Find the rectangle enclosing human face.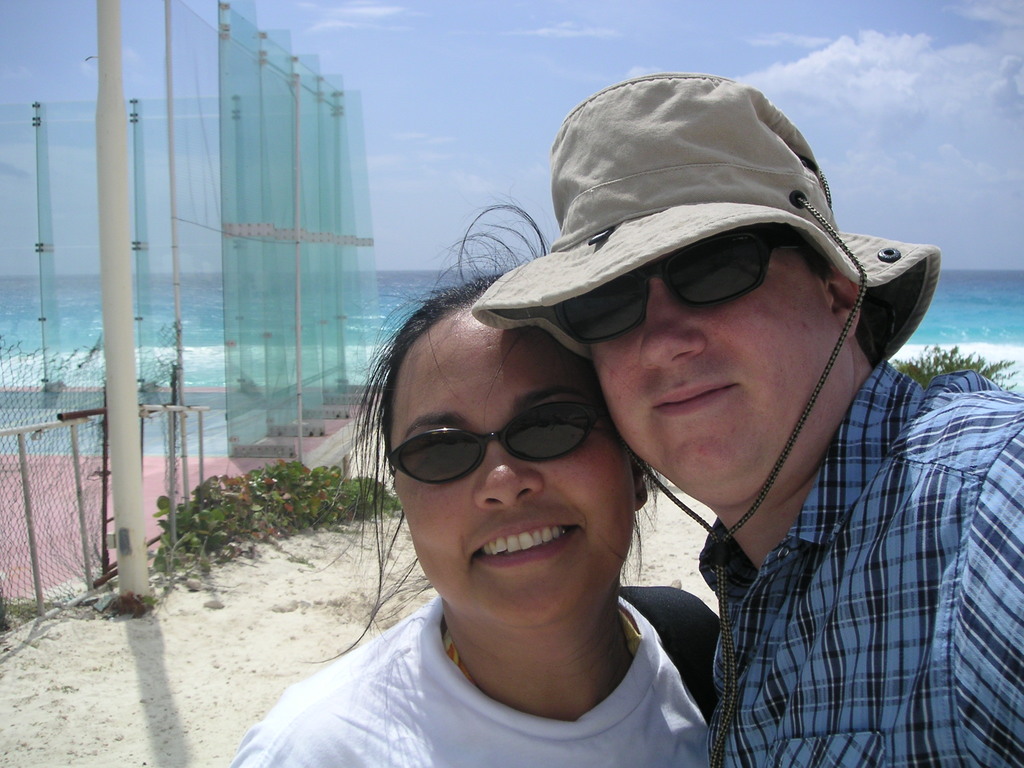
rect(393, 308, 639, 634).
